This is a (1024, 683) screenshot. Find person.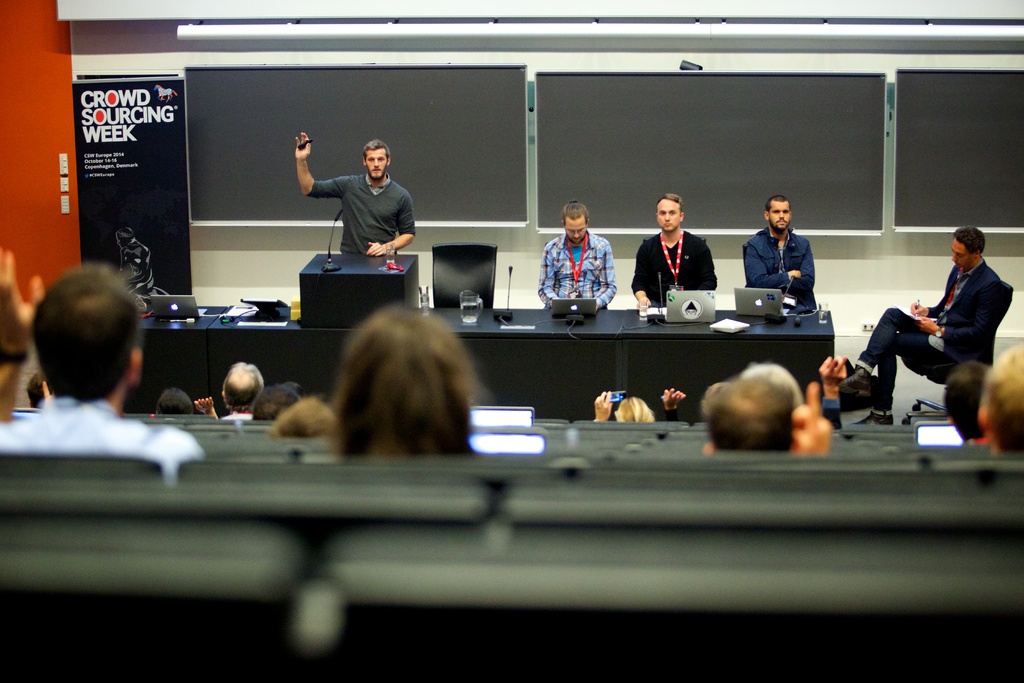
Bounding box: {"x1": 702, "y1": 361, "x2": 832, "y2": 460}.
